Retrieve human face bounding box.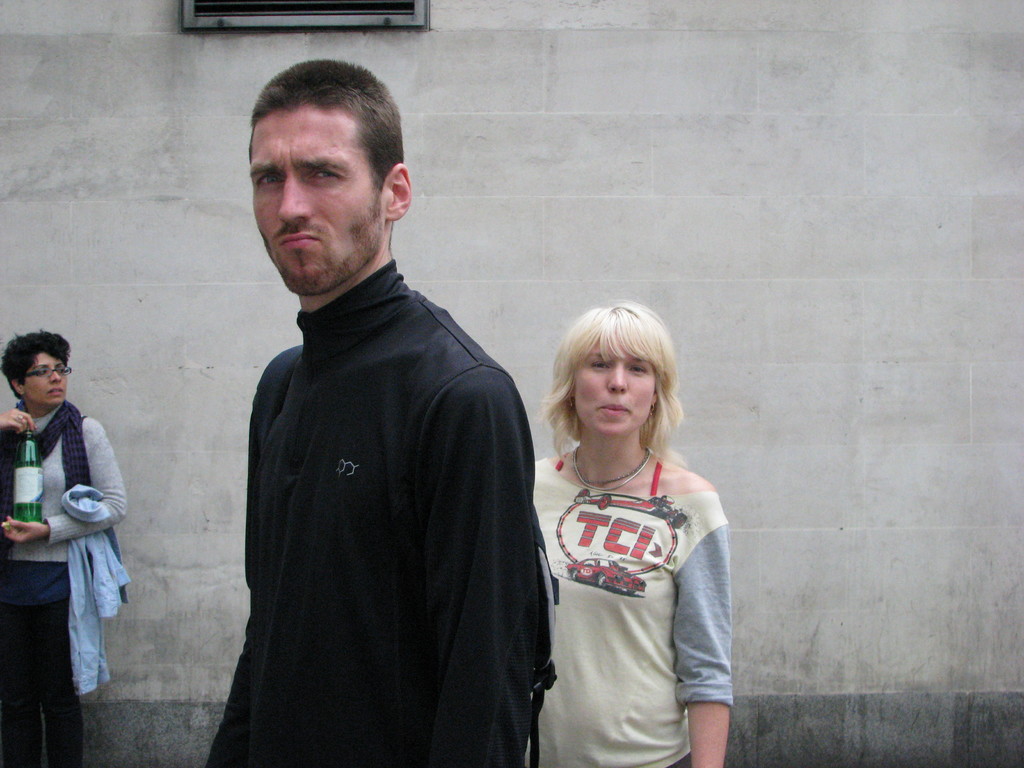
Bounding box: Rect(247, 114, 390, 294).
